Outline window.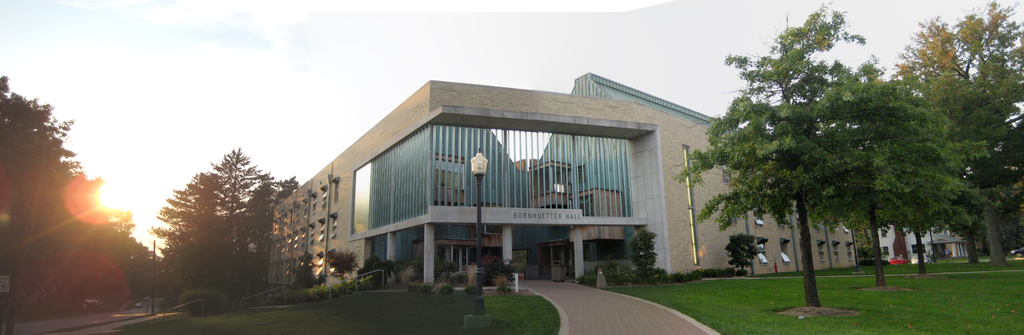
Outline: bbox=[846, 239, 854, 260].
